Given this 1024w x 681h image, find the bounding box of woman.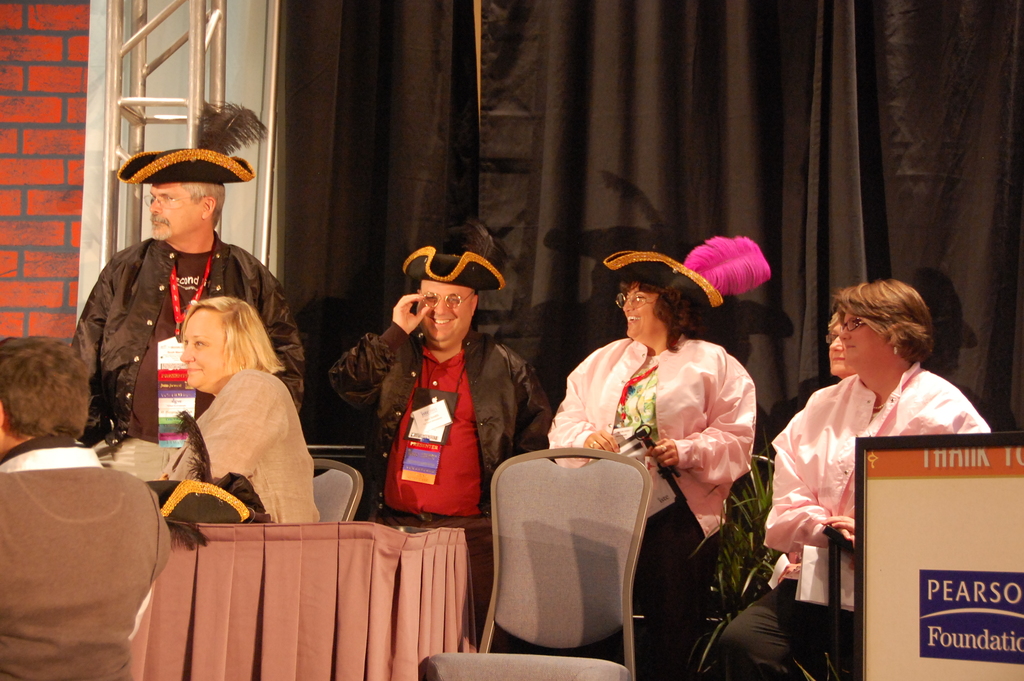
(540, 249, 757, 680).
